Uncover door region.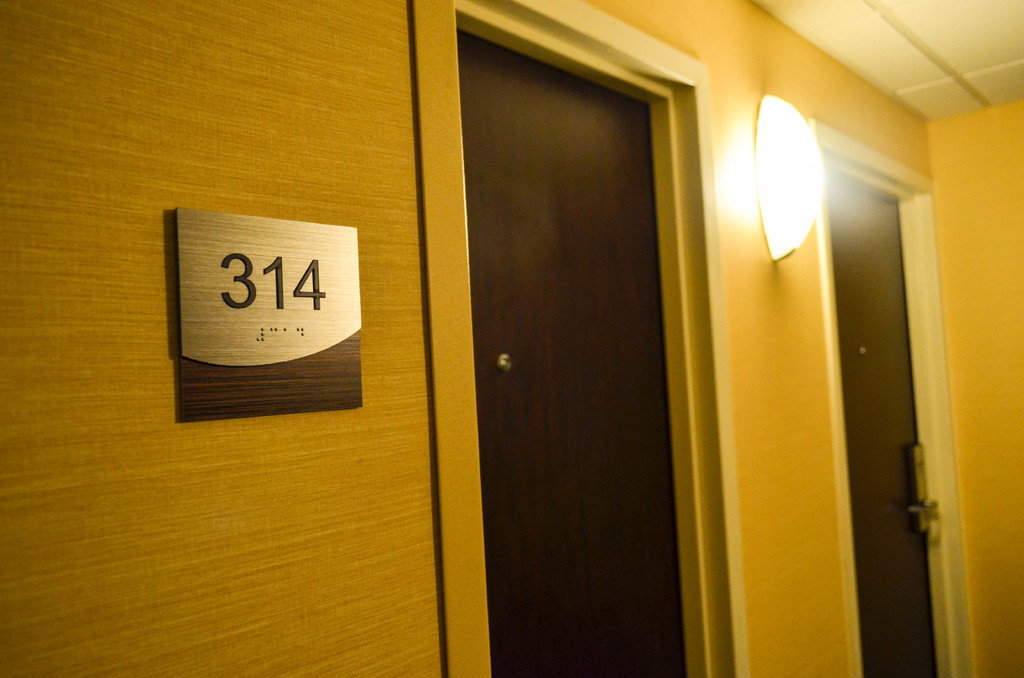
Uncovered: <box>821,162,936,677</box>.
